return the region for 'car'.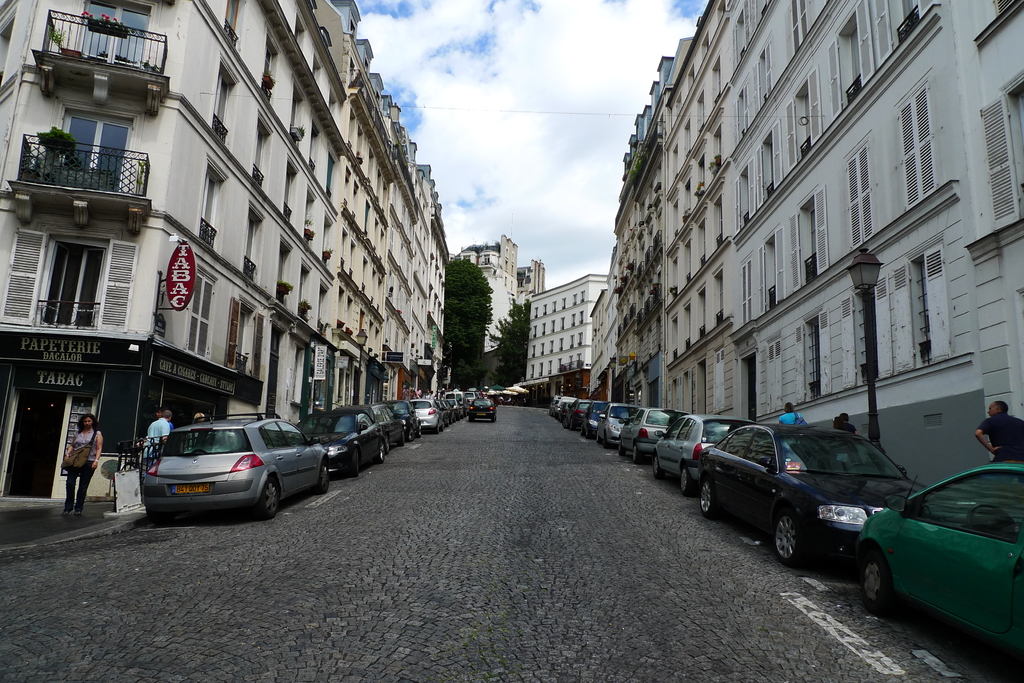
<region>410, 399, 442, 427</region>.
